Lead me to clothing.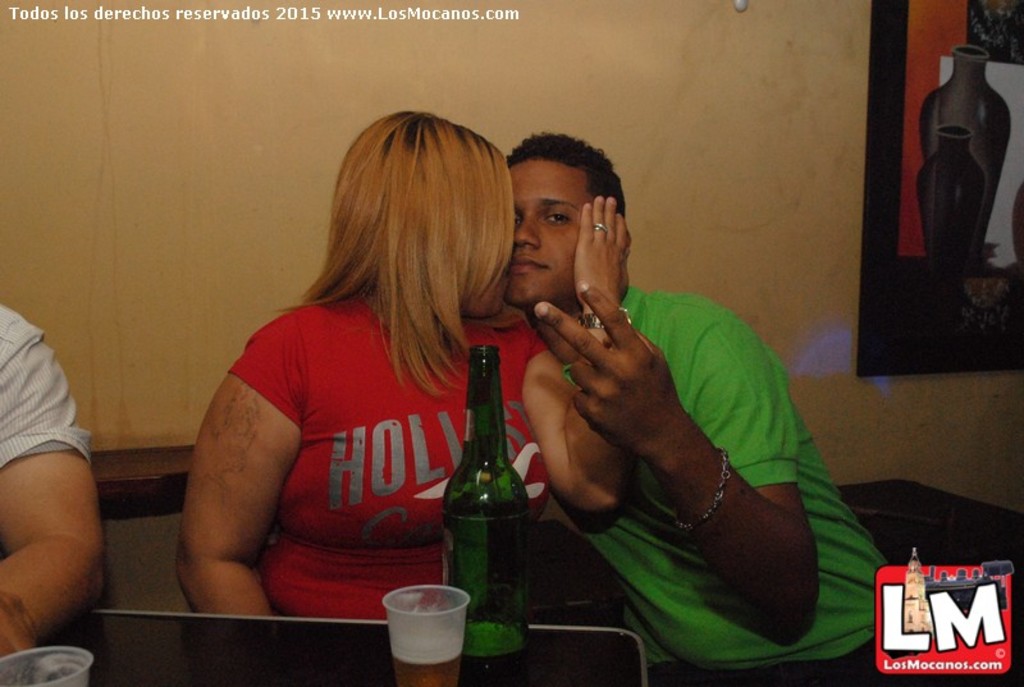
Lead to [579, 292, 897, 686].
